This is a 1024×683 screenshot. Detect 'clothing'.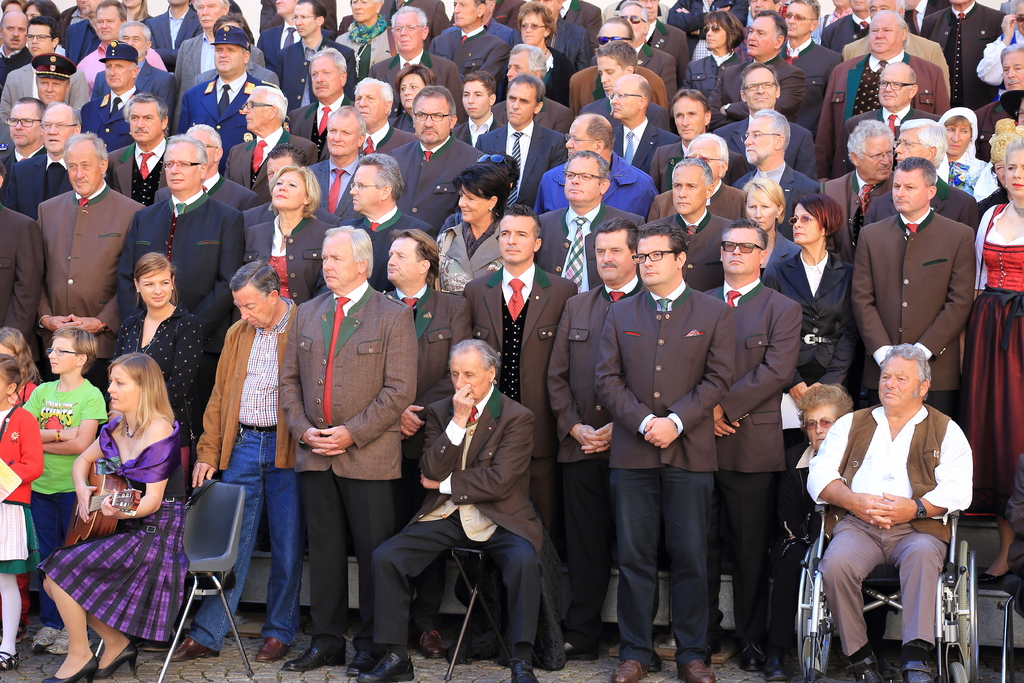
<bbox>627, 38, 680, 99</bbox>.
